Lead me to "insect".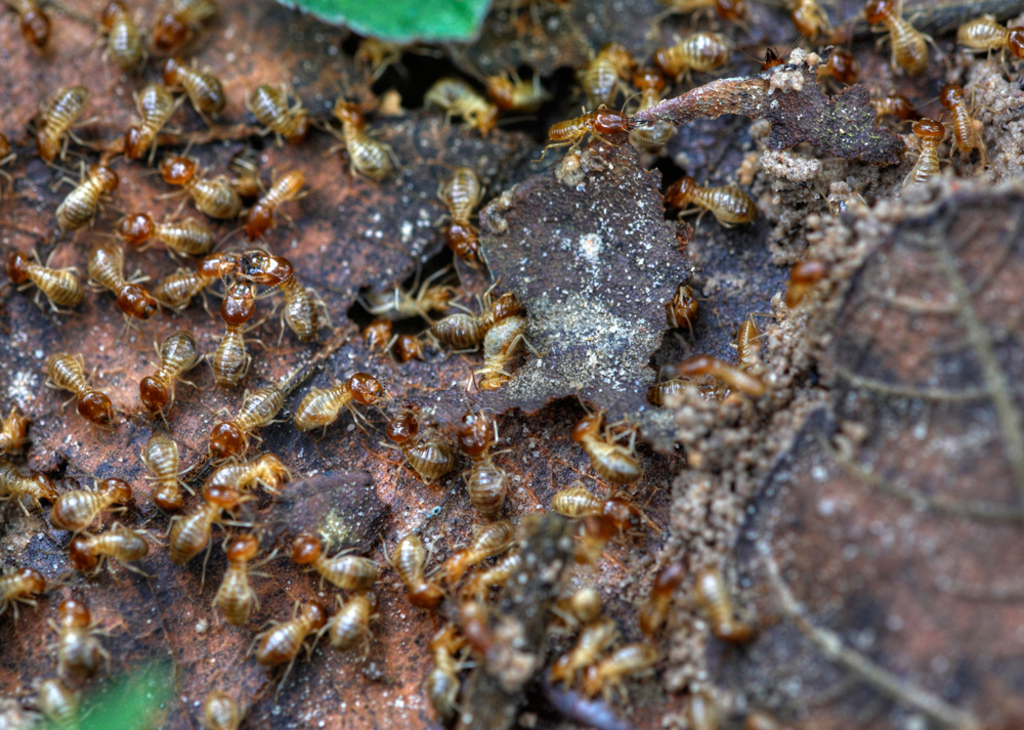
Lead to box=[42, 479, 125, 555].
